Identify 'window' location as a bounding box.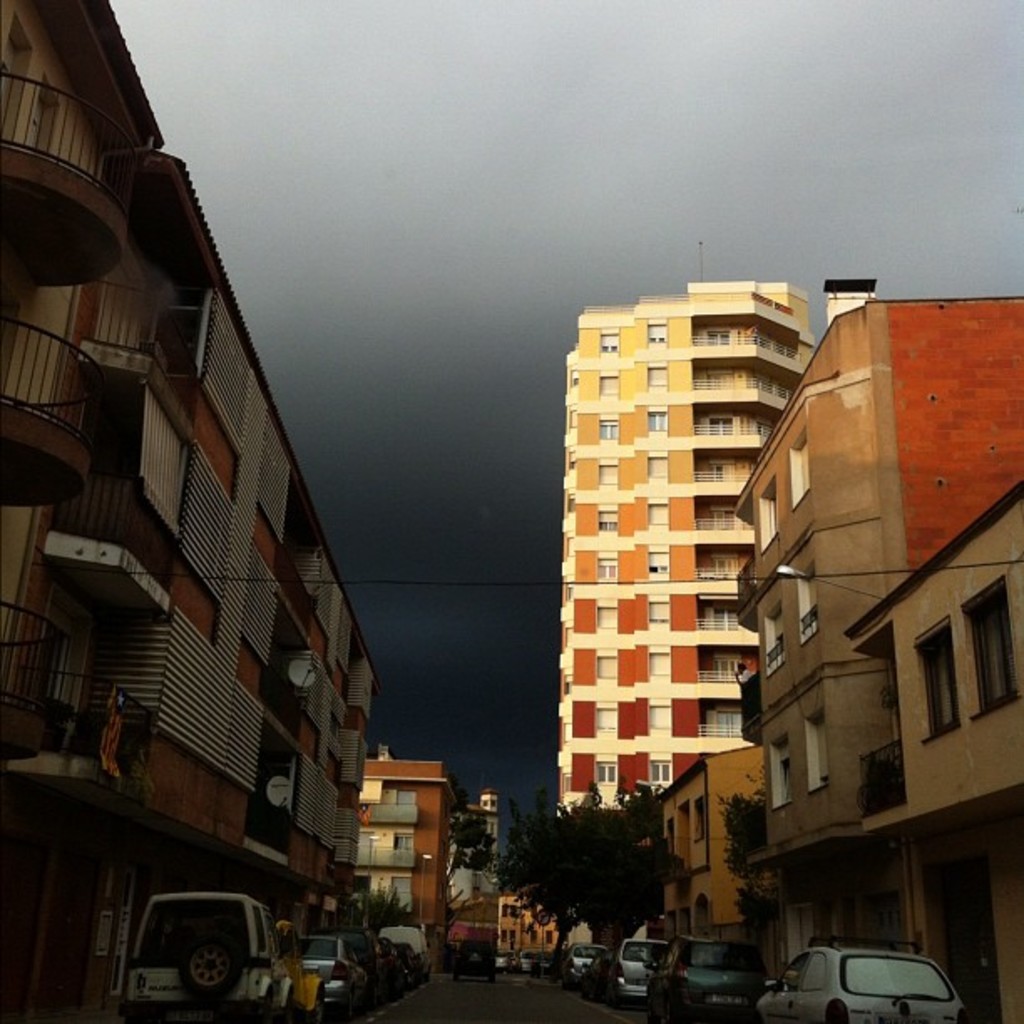
x1=393 y1=877 x2=410 y2=907.
